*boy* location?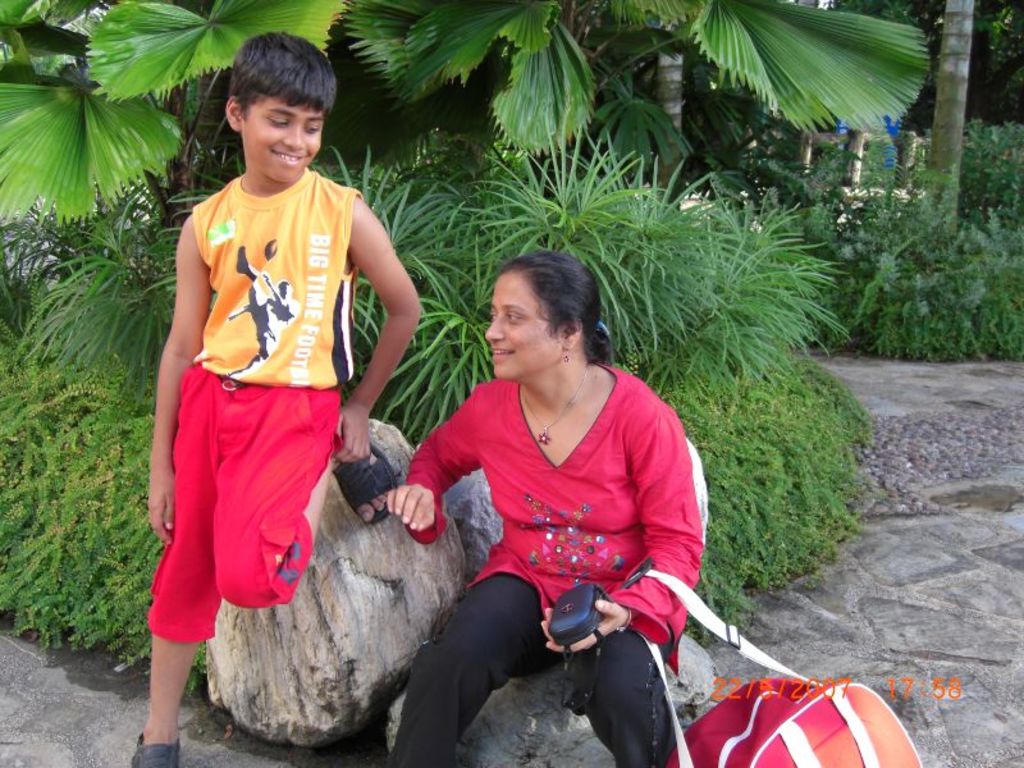
<region>133, 33, 426, 767</region>
